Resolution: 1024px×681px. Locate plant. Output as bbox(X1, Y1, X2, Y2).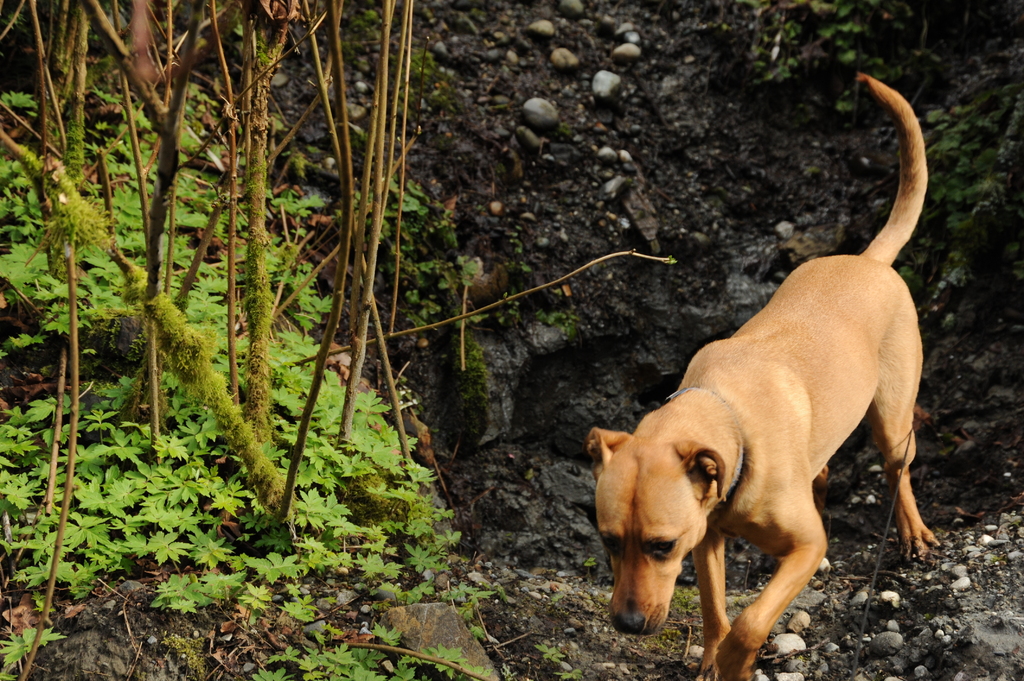
bbox(19, 315, 341, 616).
